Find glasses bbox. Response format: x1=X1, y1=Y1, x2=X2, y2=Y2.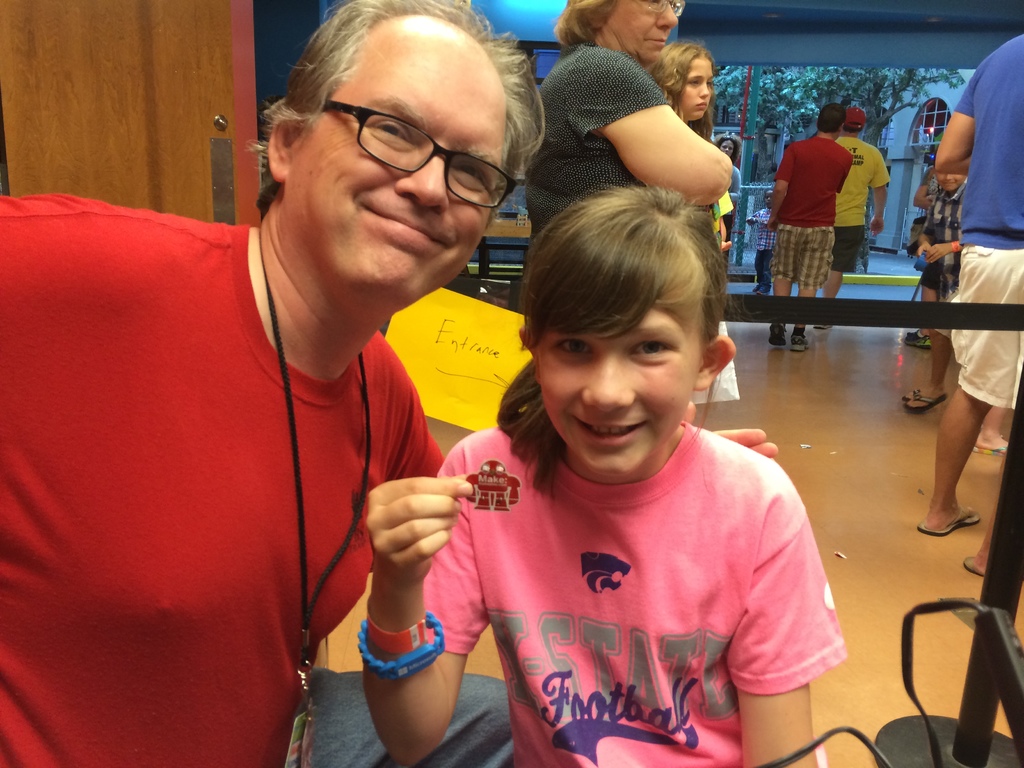
x1=634, y1=0, x2=684, y2=16.
